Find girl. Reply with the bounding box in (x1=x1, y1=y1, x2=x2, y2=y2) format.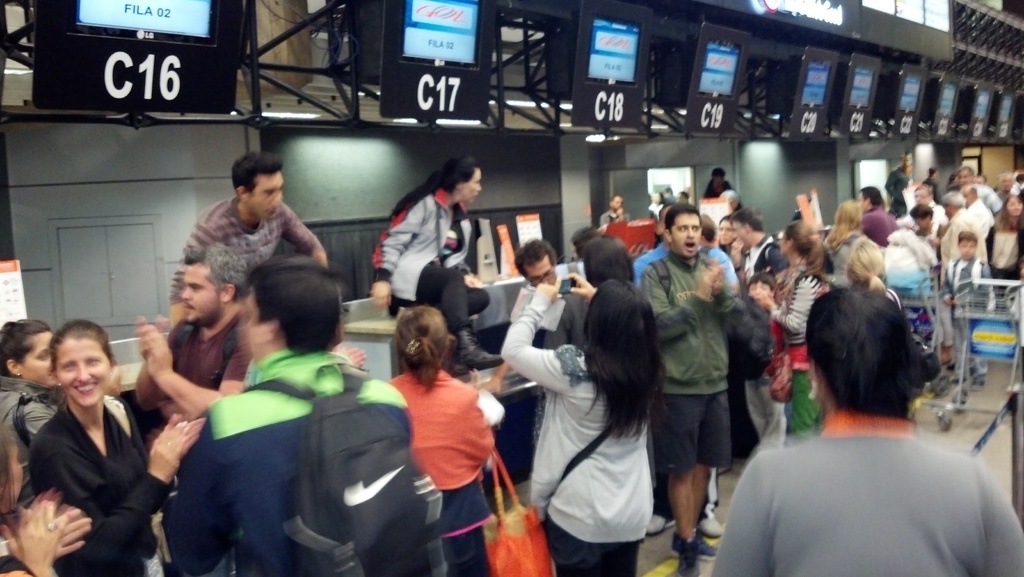
(x1=765, y1=222, x2=829, y2=438).
